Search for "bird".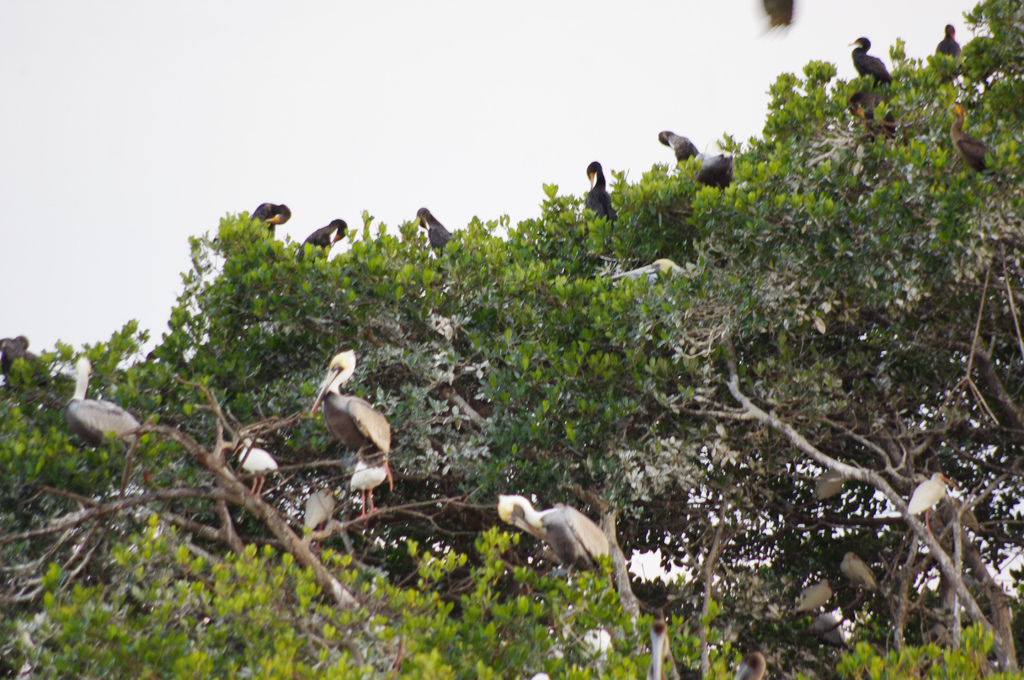
Found at {"x1": 656, "y1": 127, "x2": 699, "y2": 162}.
